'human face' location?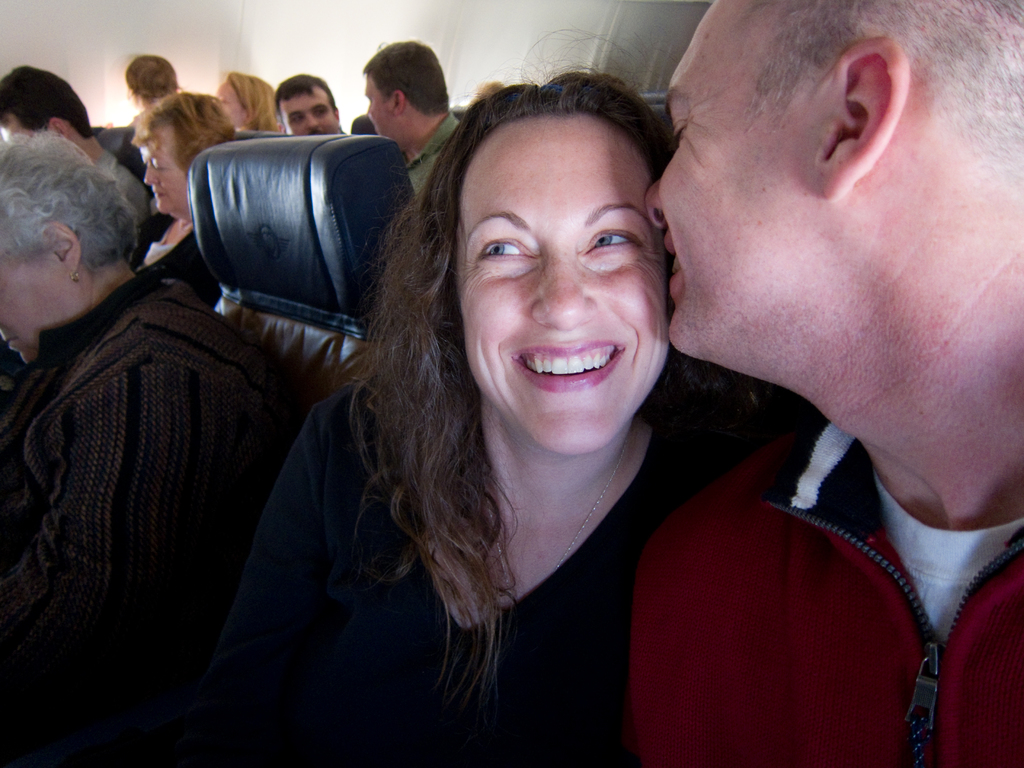
<bbox>275, 81, 340, 143</bbox>
